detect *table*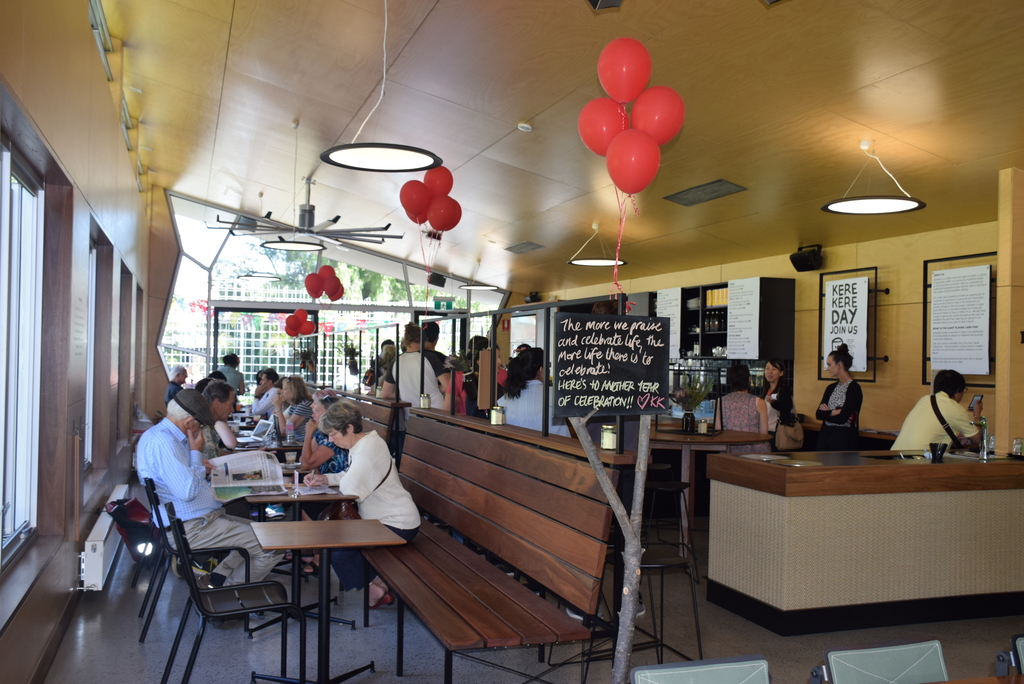
<bbox>231, 473, 360, 683</bbox>
